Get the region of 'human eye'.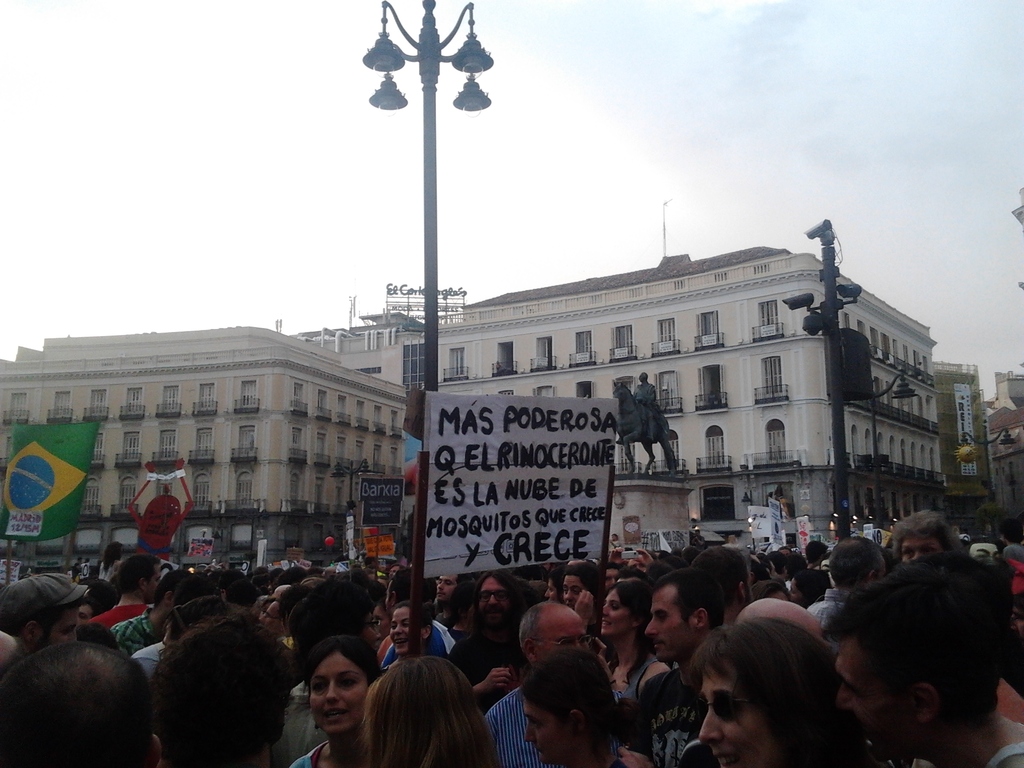
653:612:664:623.
